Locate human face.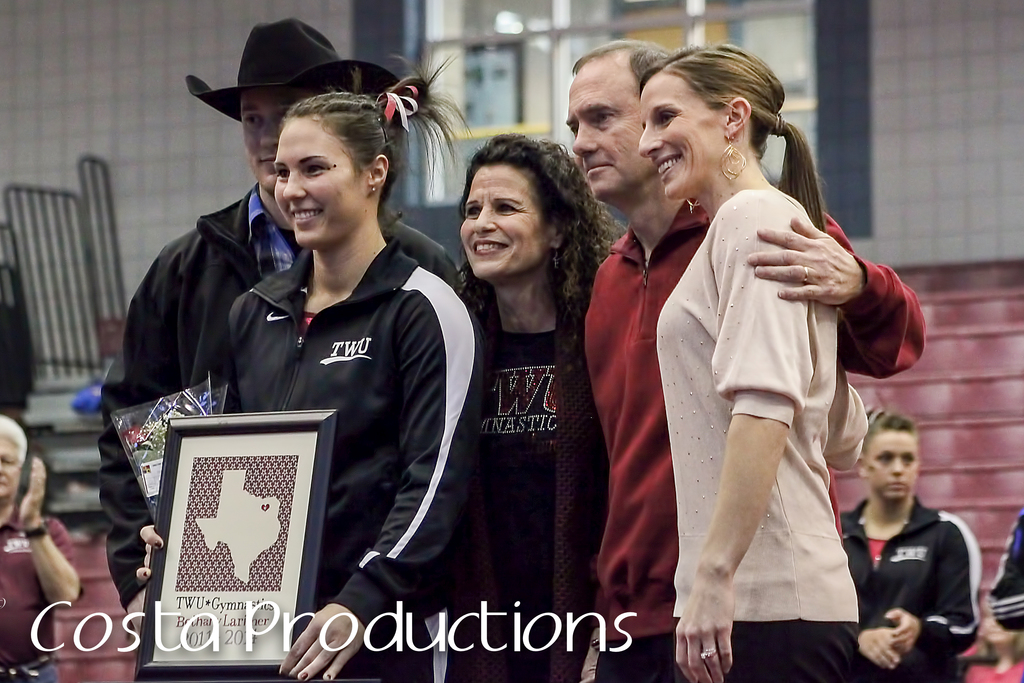
Bounding box: detection(872, 433, 918, 499).
